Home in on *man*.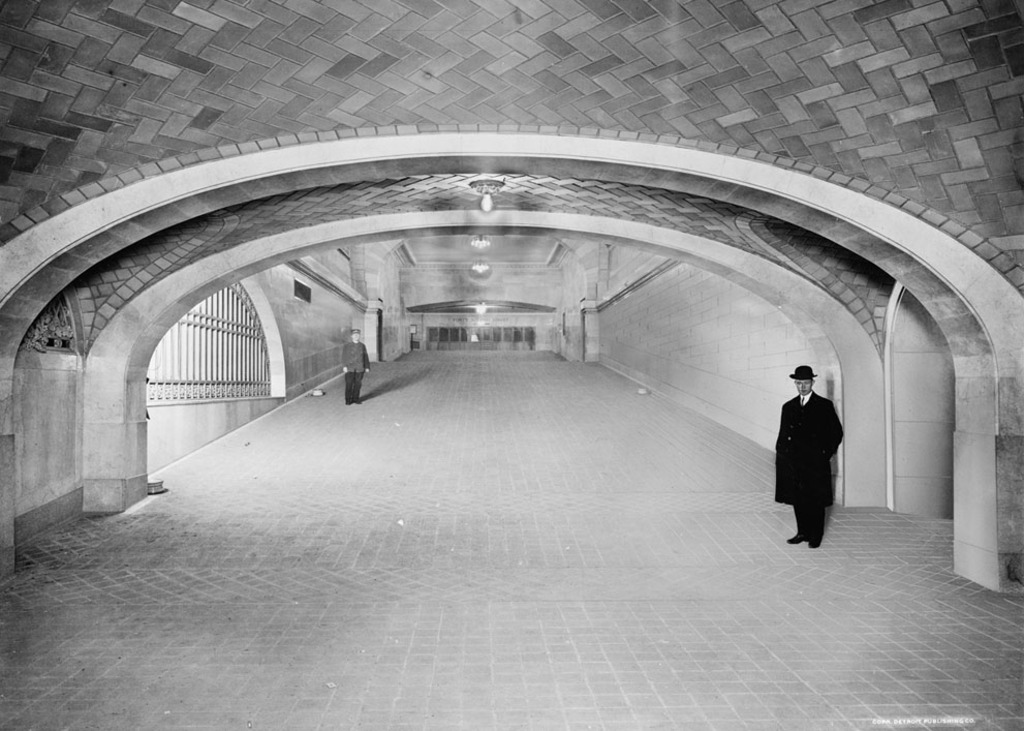
Homed in at {"left": 767, "top": 369, "right": 838, "bottom": 545}.
